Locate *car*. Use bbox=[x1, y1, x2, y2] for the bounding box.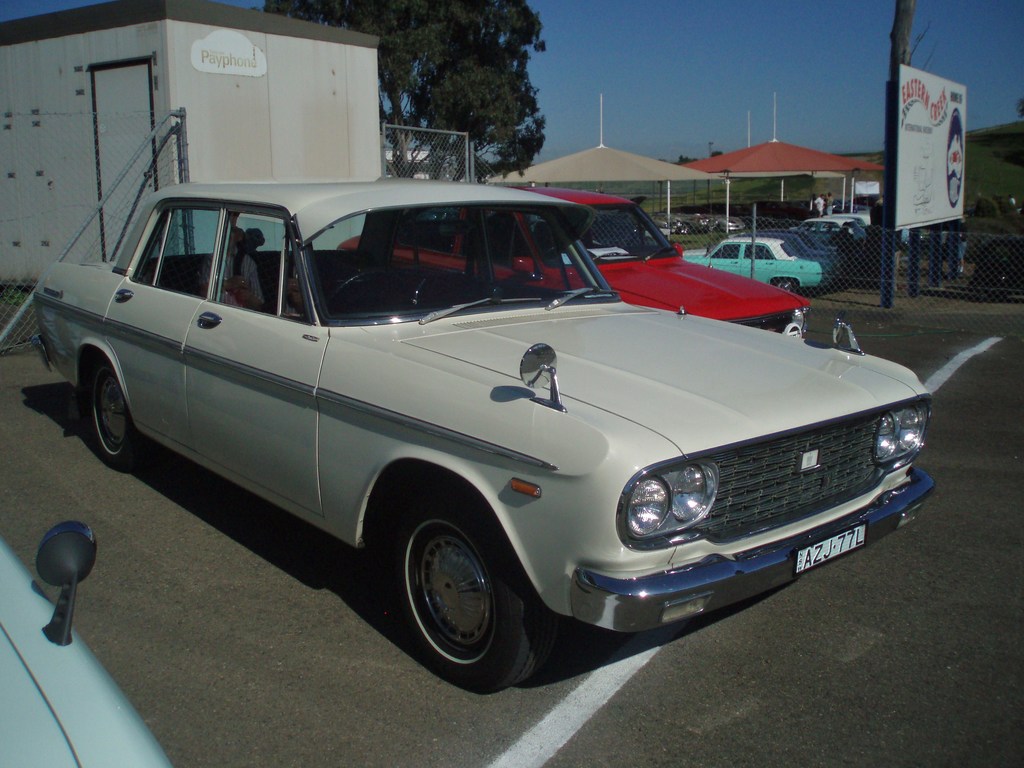
bbox=[0, 536, 170, 767].
